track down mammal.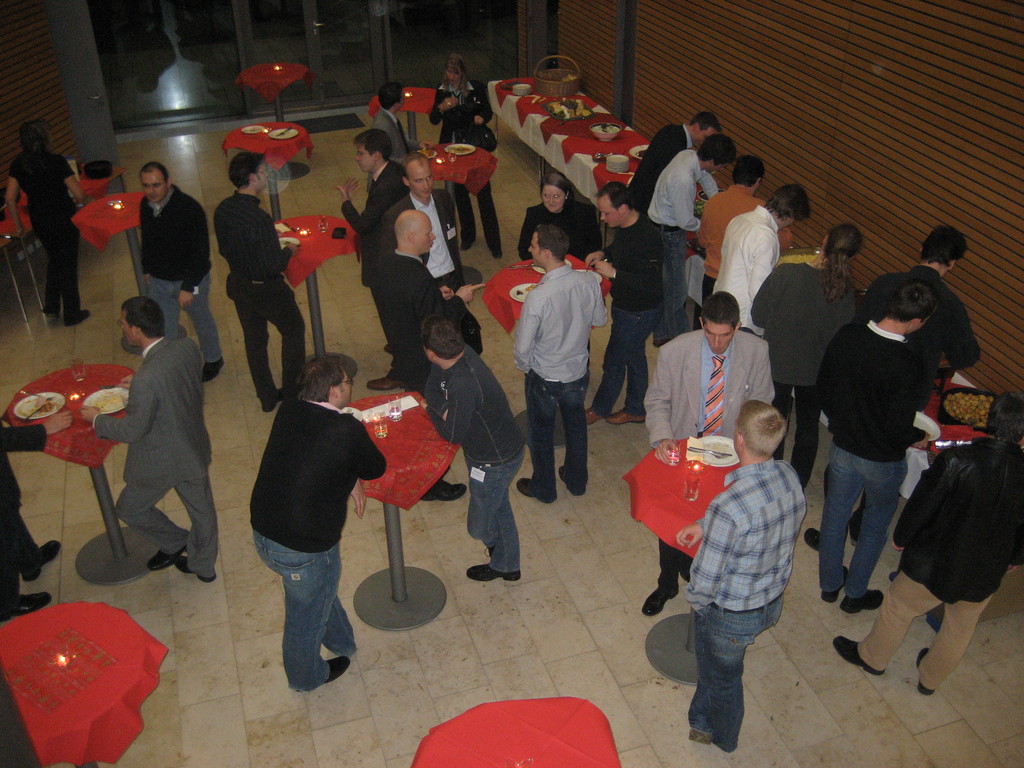
Tracked to select_region(1, 116, 87, 325).
